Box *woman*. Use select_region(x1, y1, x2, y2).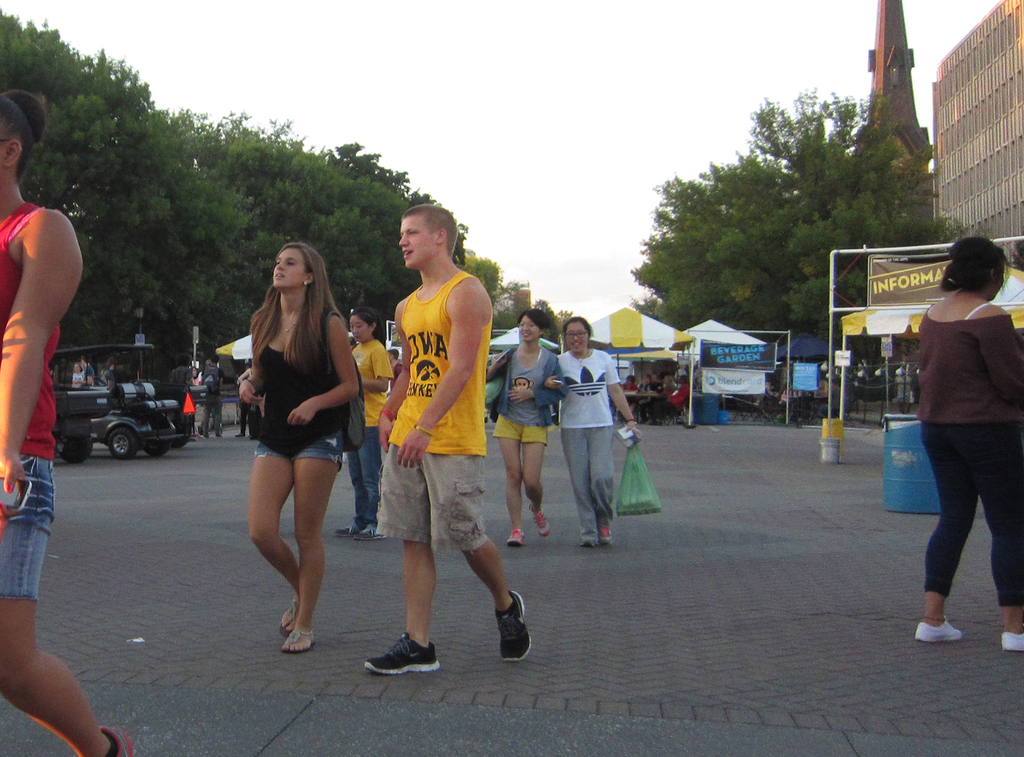
select_region(485, 304, 571, 524).
